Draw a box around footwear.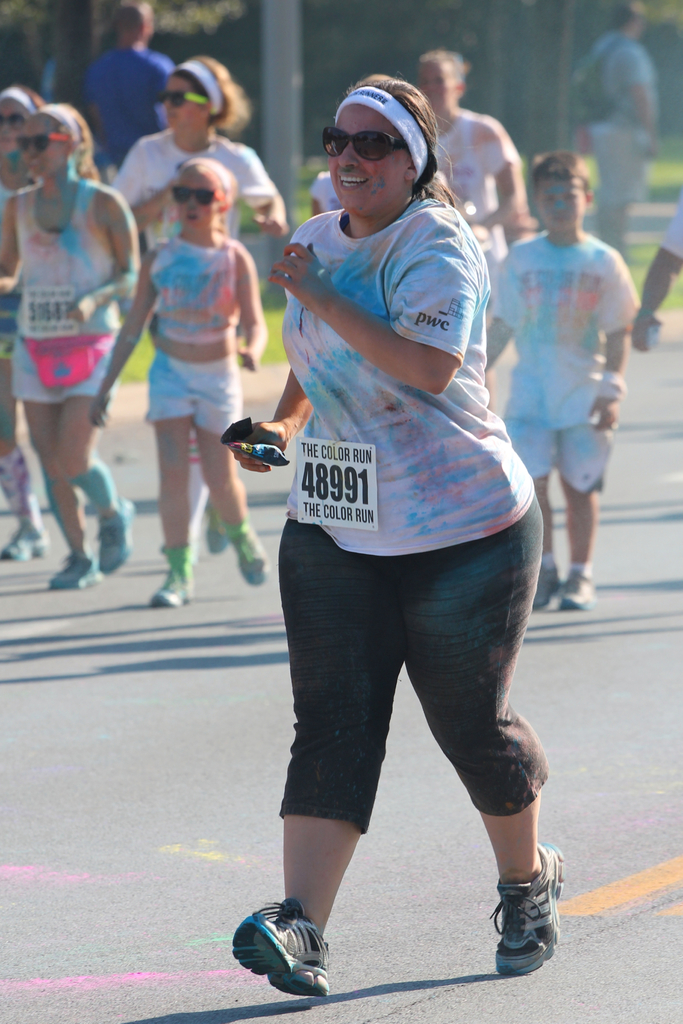
152,567,187,609.
